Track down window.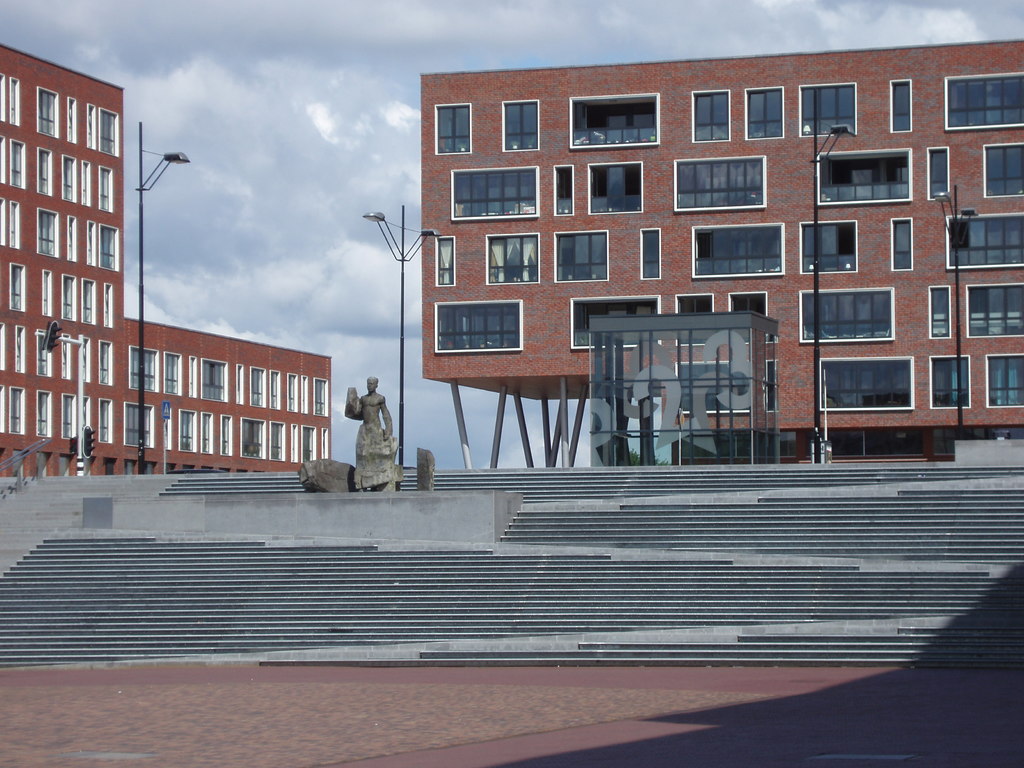
Tracked to rect(269, 368, 280, 408).
